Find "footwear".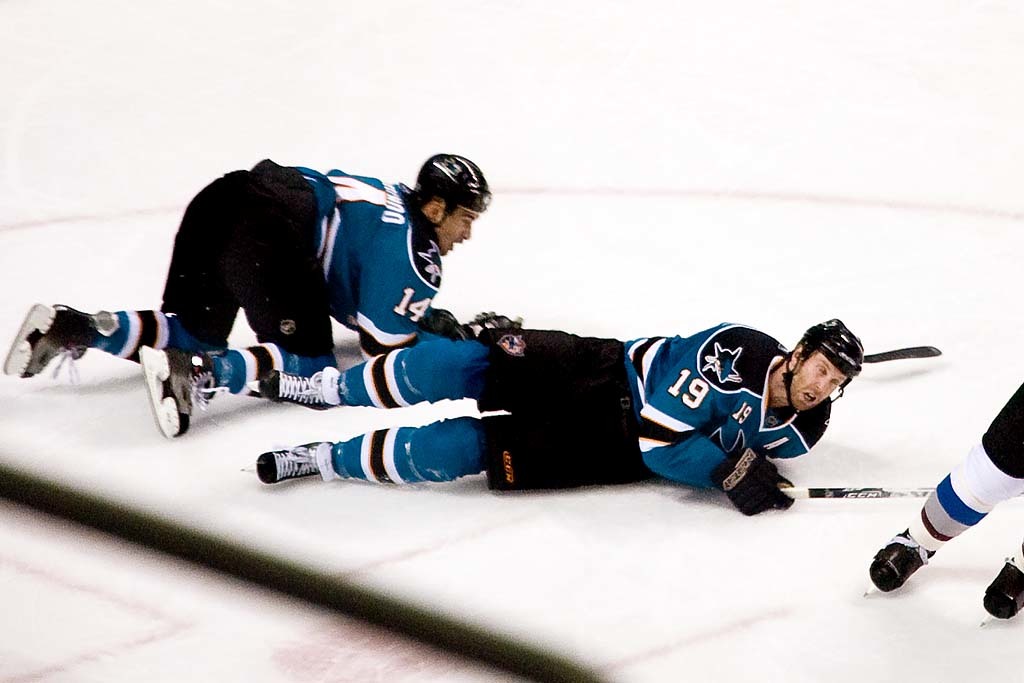
left=0, top=304, right=89, bottom=382.
